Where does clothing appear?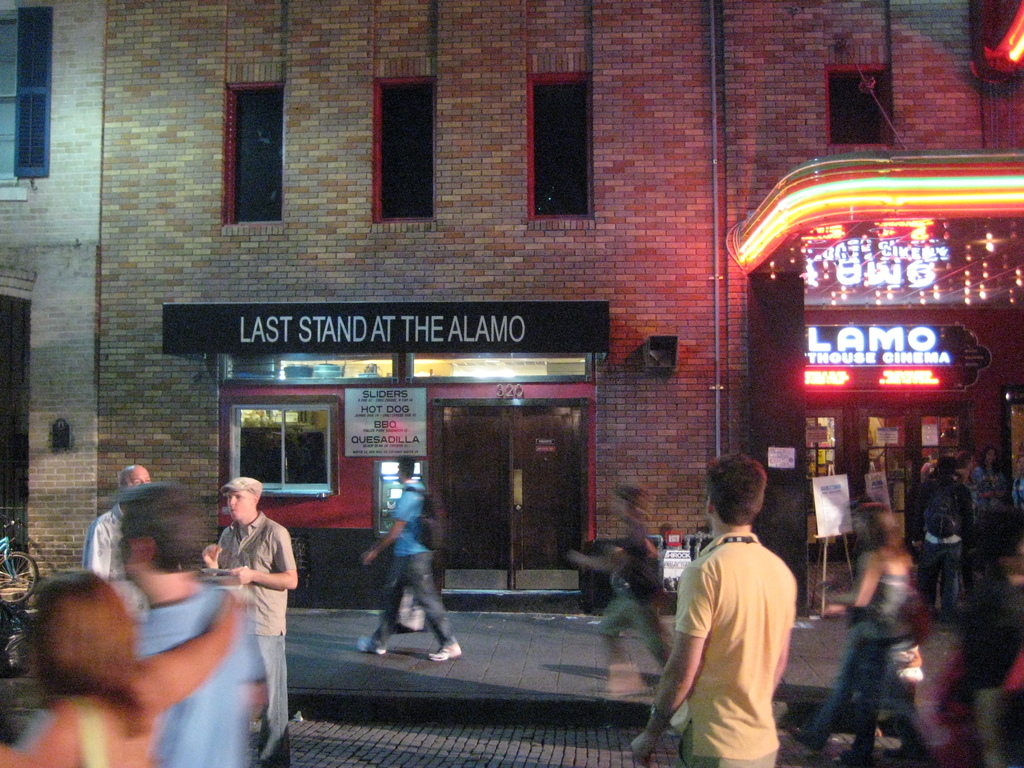
Appears at 131, 582, 262, 767.
